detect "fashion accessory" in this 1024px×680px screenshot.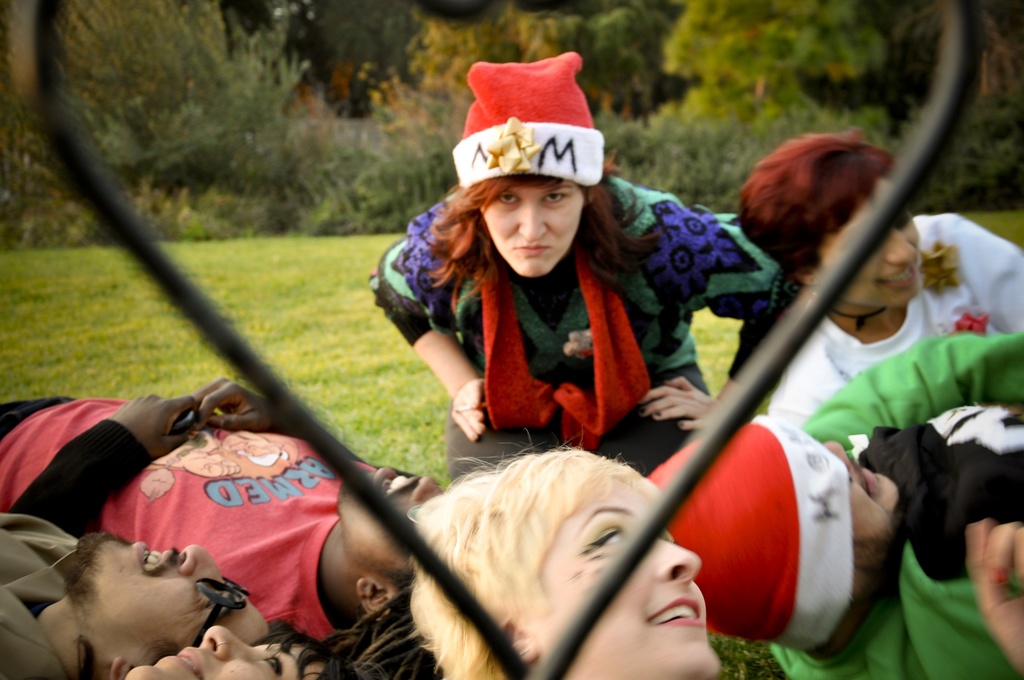
Detection: select_region(193, 574, 248, 642).
